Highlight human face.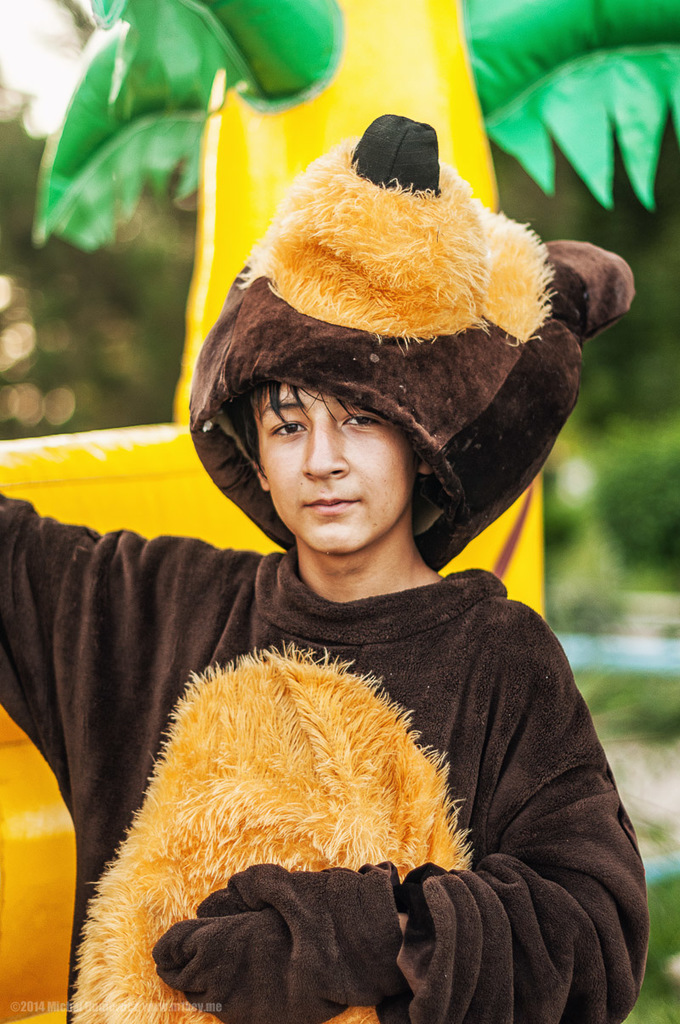
Highlighted region: {"left": 250, "top": 381, "right": 417, "bottom": 559}.
